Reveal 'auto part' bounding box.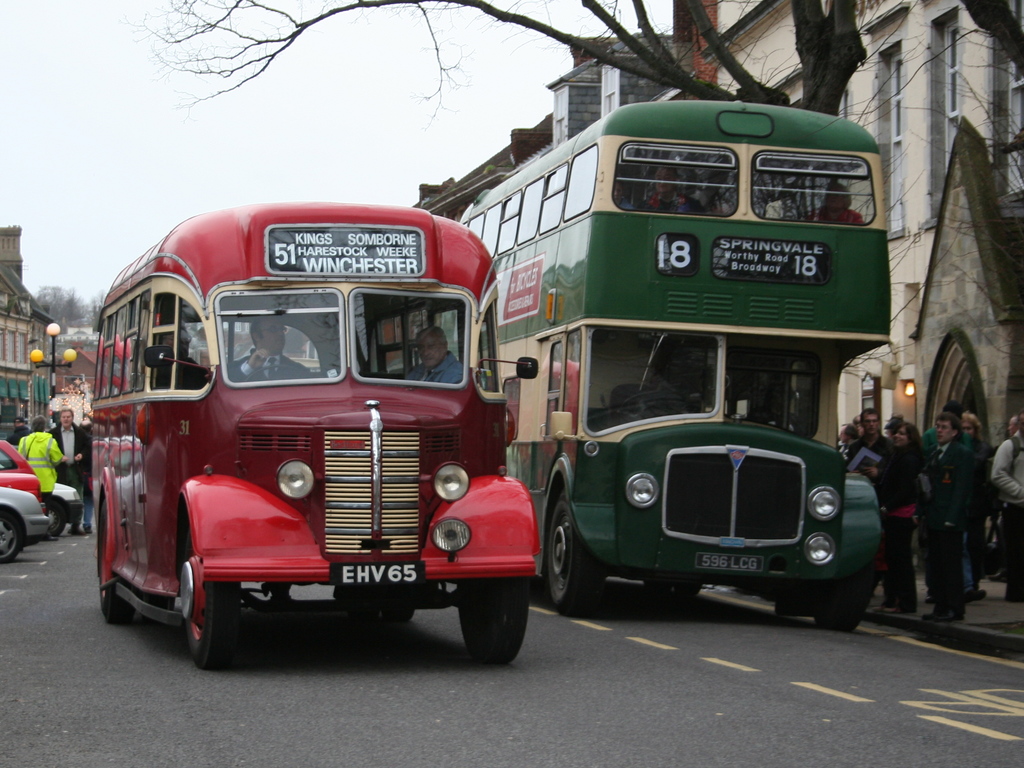
Revealed: detection(0, 435, 48, 565).
